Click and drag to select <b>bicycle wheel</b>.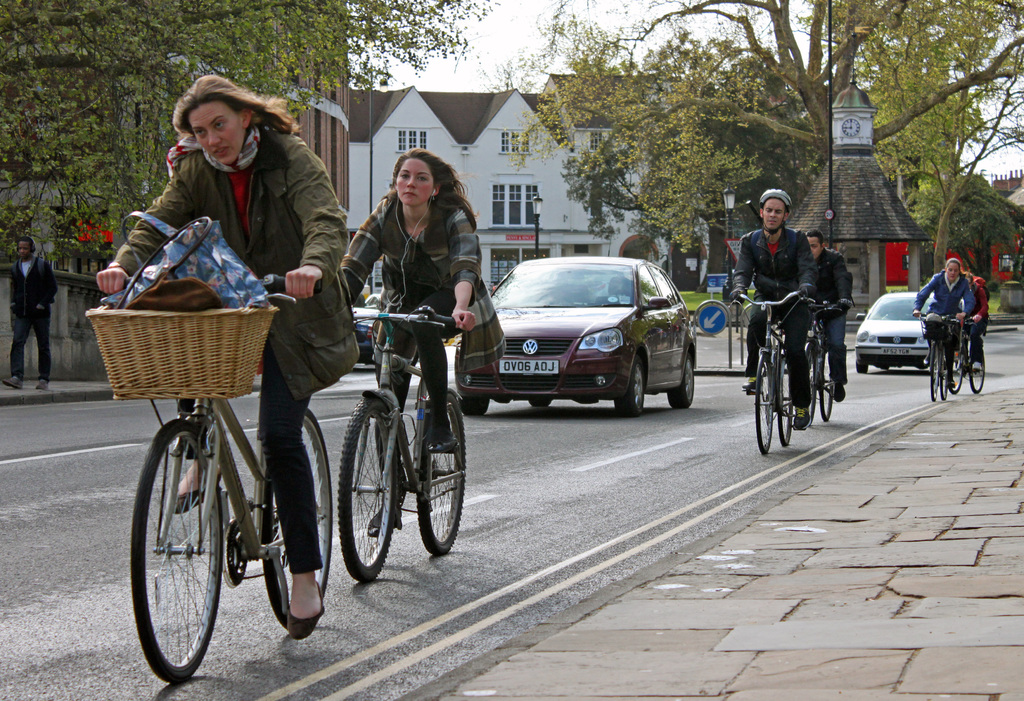
Selection: rect(772, 353, 790, 448).
